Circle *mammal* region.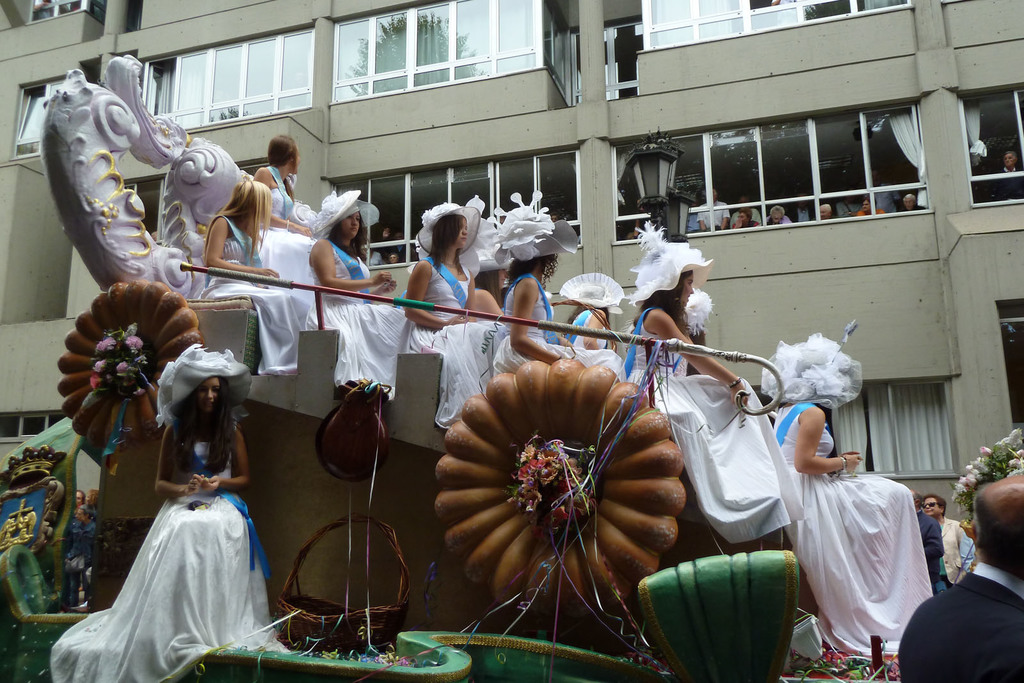
Region: bbox=[920, 485, 1020, 682].
